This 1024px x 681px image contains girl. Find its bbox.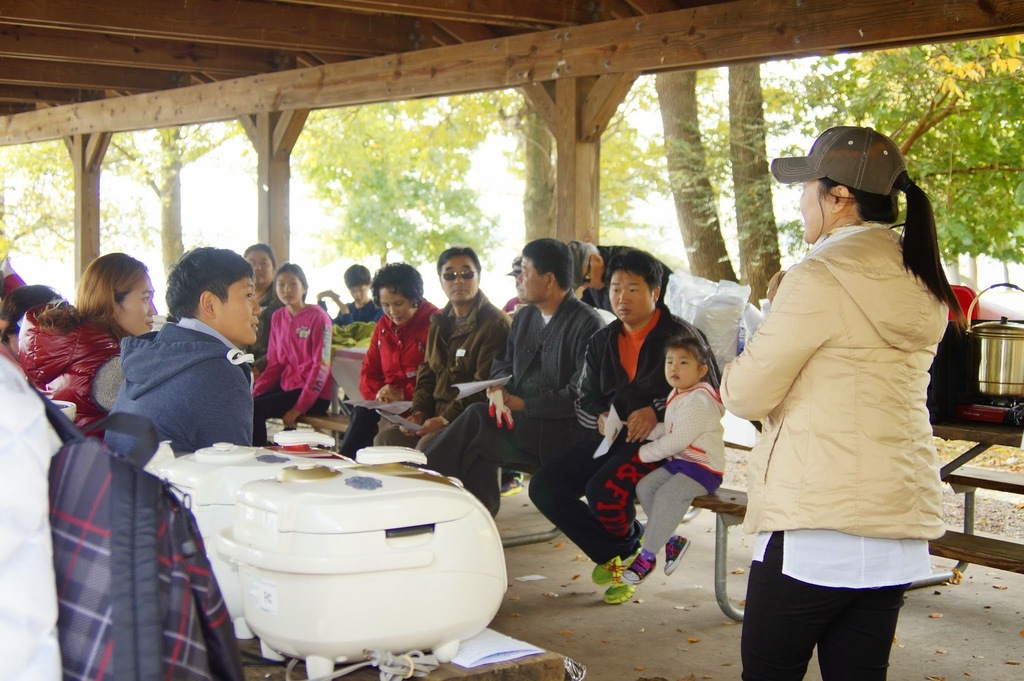
region(620, 338, 725, 580).
